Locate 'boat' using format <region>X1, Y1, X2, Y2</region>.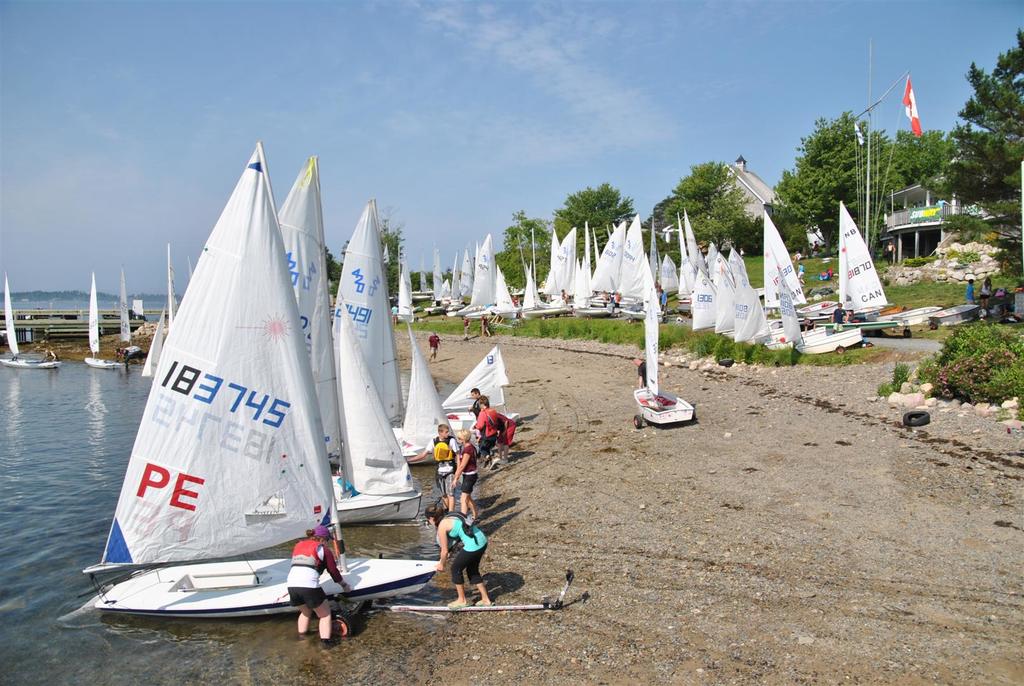
<region>323, 188, 518, 471</region>.
